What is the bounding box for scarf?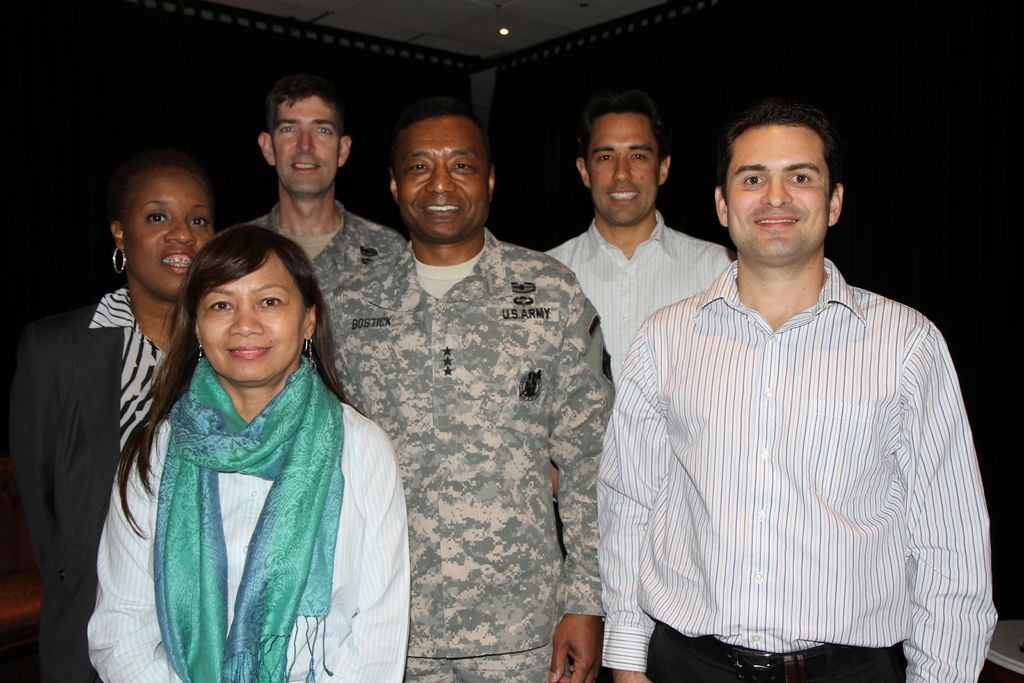
(153, 356, 346, 682).
